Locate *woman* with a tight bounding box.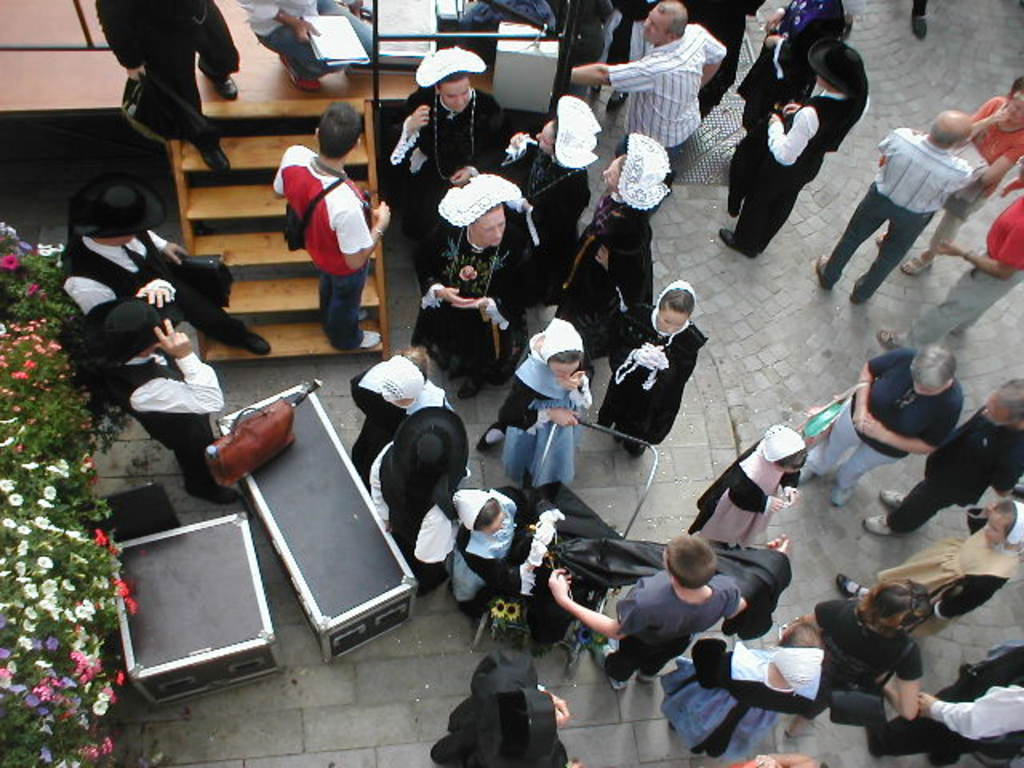
(x1=371, y1=42, x2=512, y2=198).
